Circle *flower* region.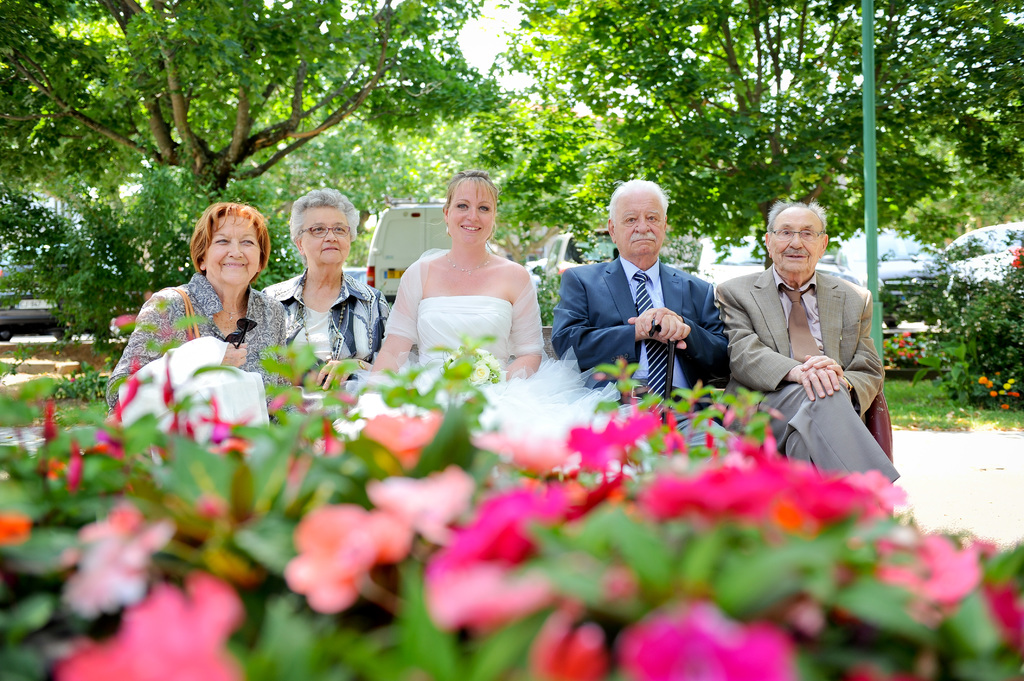
Region: 560, 415, 669, 480.
